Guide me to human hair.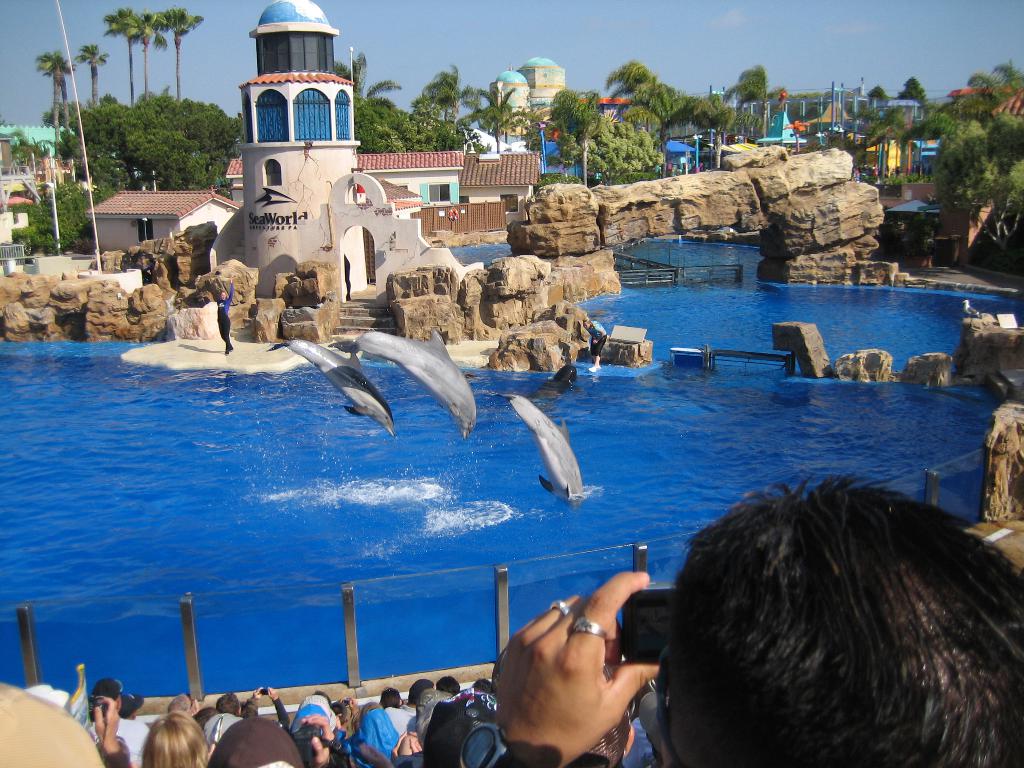
Guidance: {"left": 135, "top": 710, "right": 212, "bottom": 767}.
